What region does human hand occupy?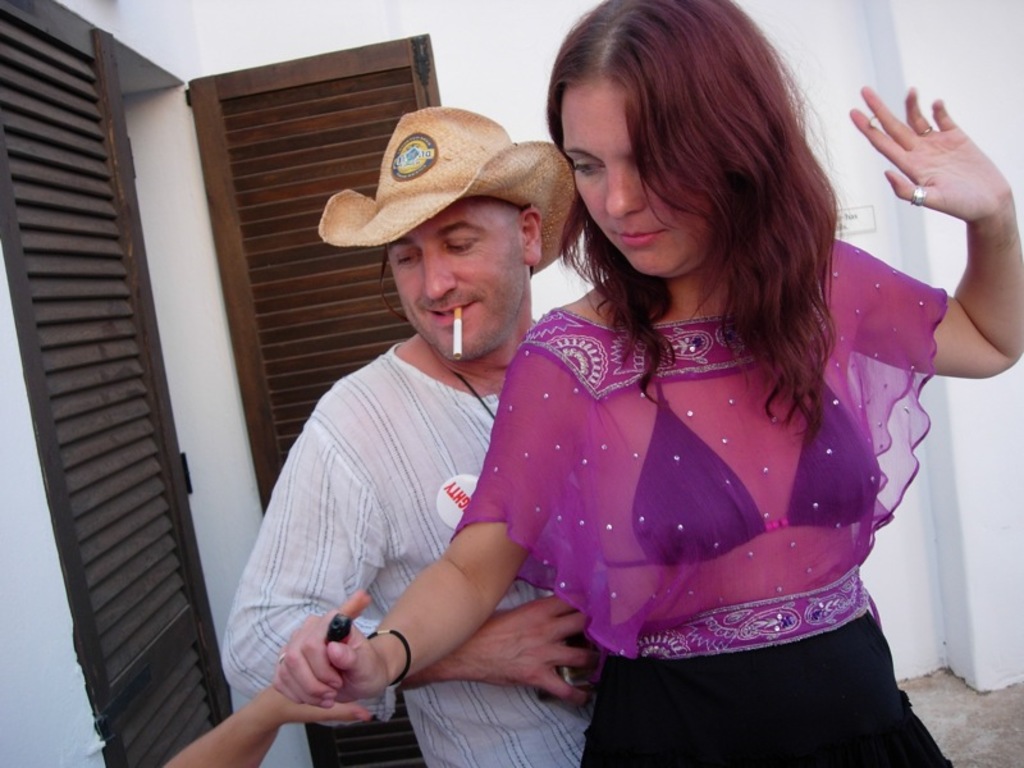
rect(270, 608, 389, 709).
